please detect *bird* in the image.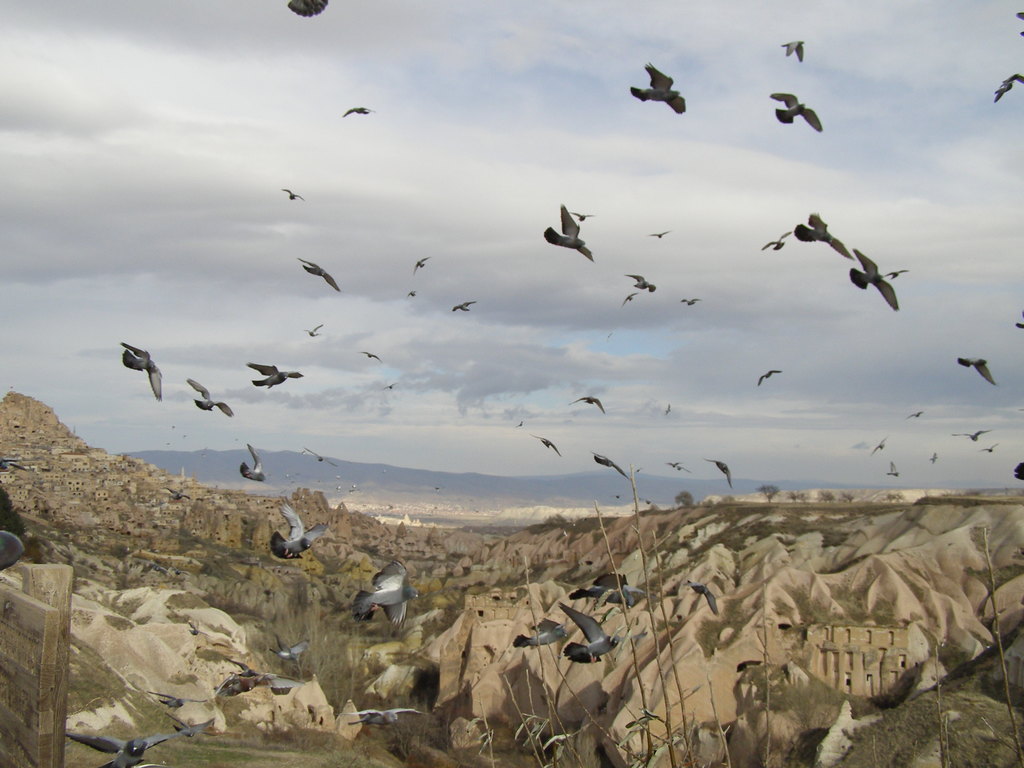
crop(703, 456, 733, 489).
